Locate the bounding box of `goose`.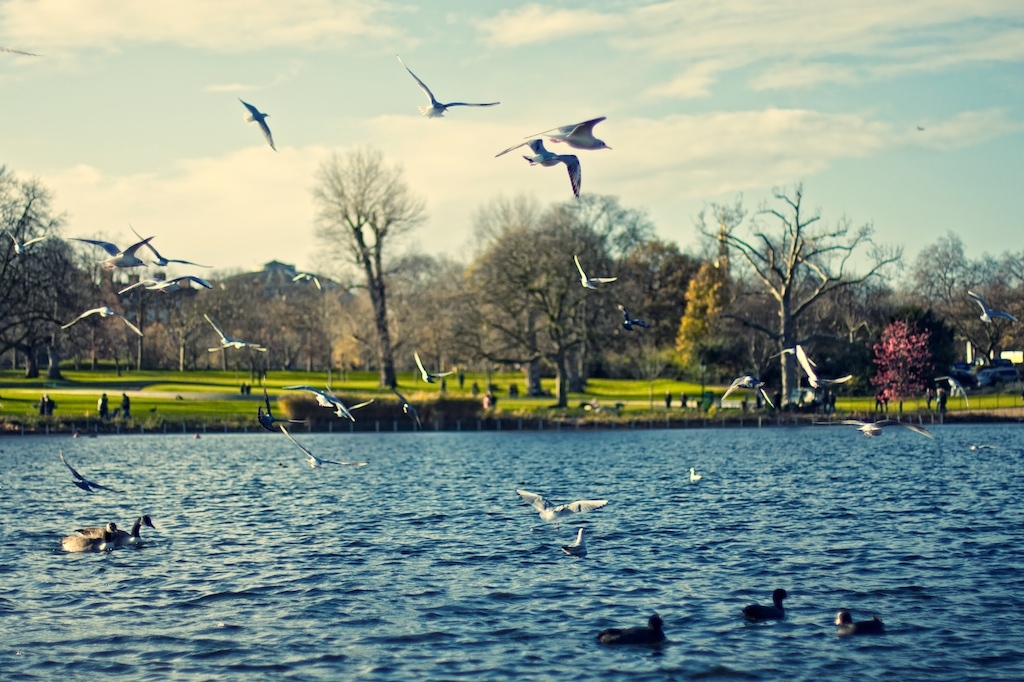
Bounding box: bbox=[297, 266, 323, 286].
